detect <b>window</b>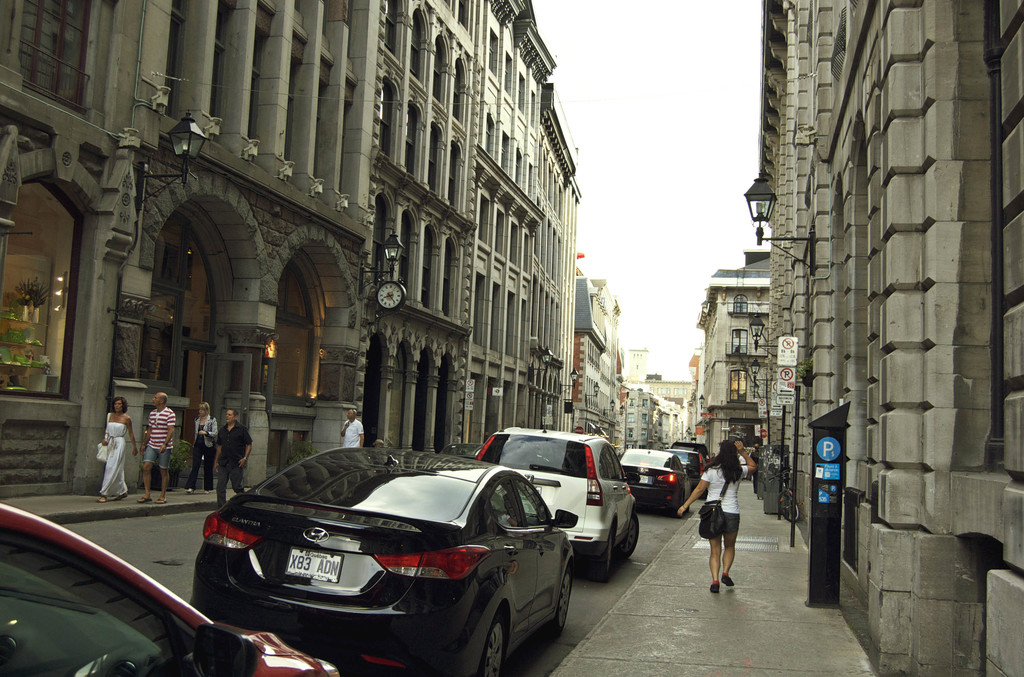
(452,47,468,127)
